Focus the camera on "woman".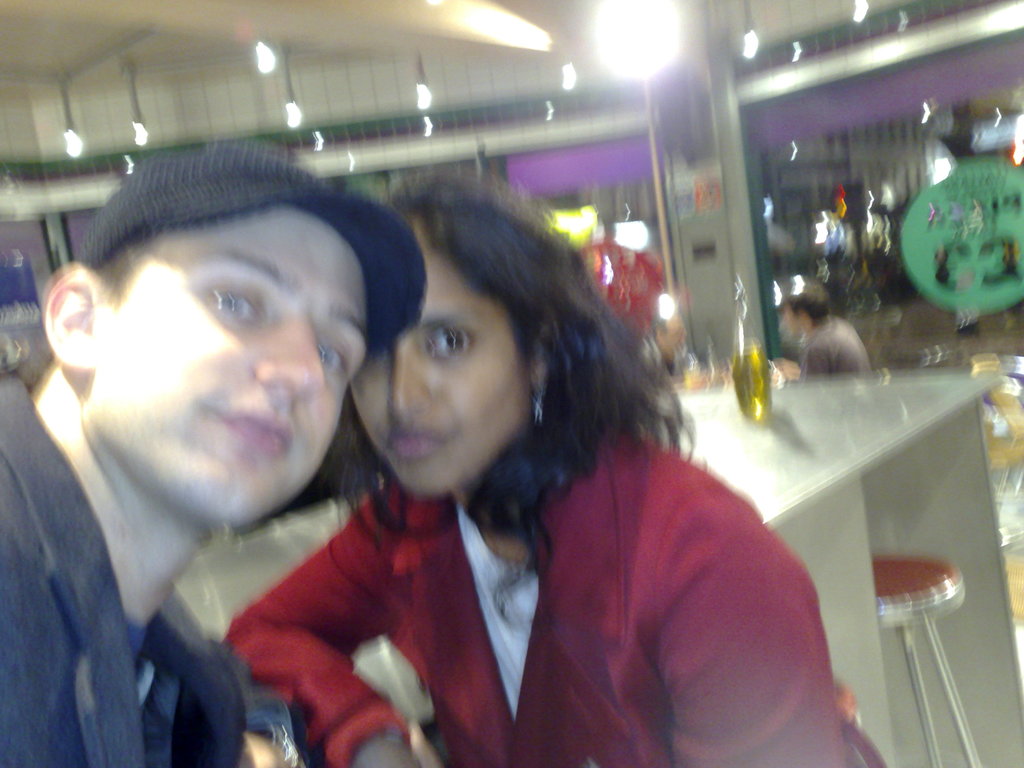
Focus region: pyautogui.locateOnScreen(191, 179, 784, 761).
